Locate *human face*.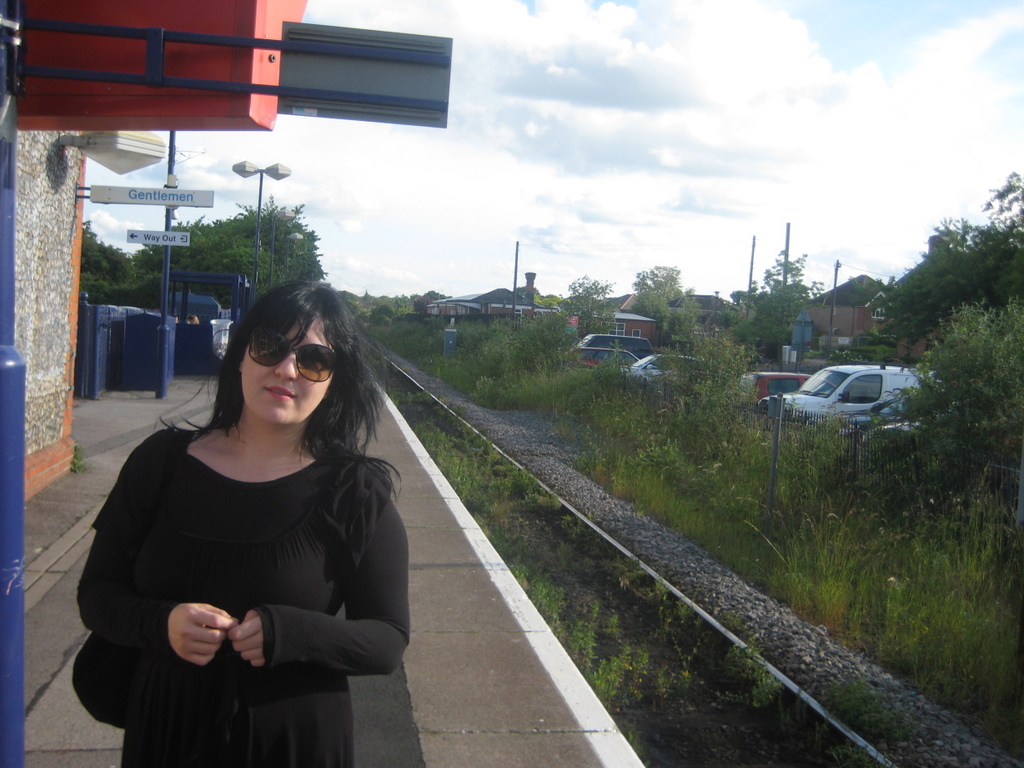
Bounding box: box(237, 314, 333, 424).
